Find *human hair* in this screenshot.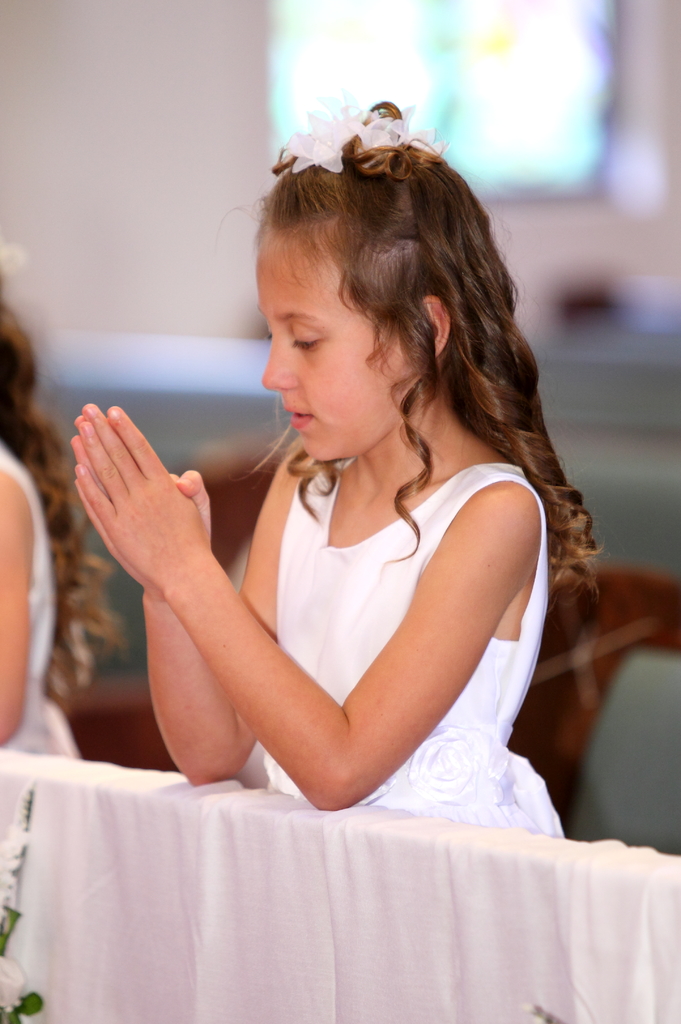
The bounding box for *human hair* is bbox(0, 278, 136, 708).
